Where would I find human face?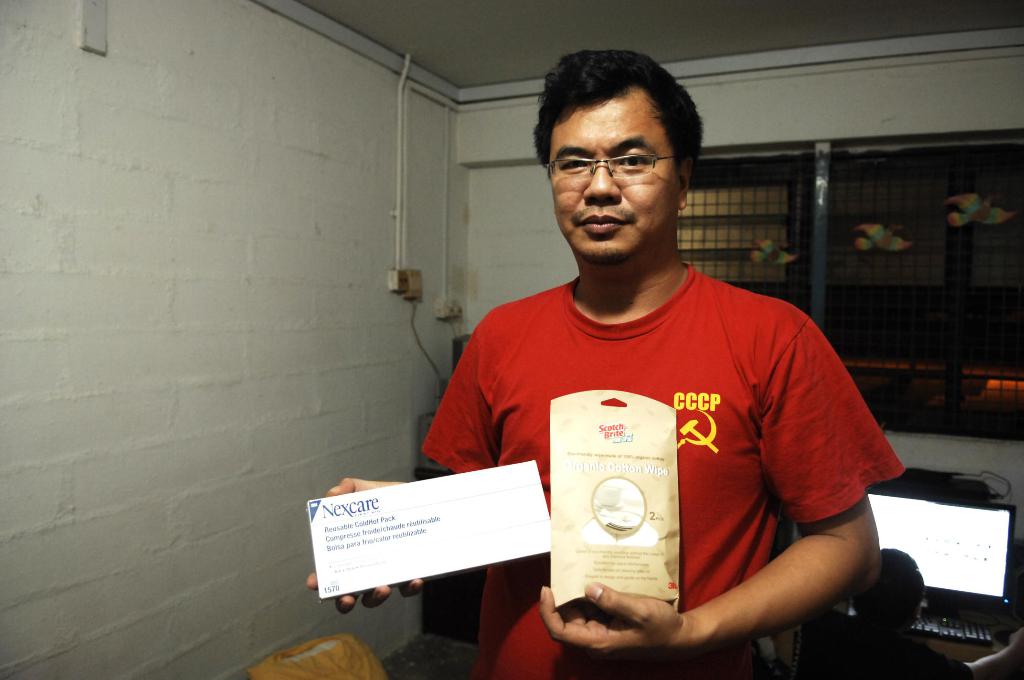
At BBox(548, 84, 678, 265).
